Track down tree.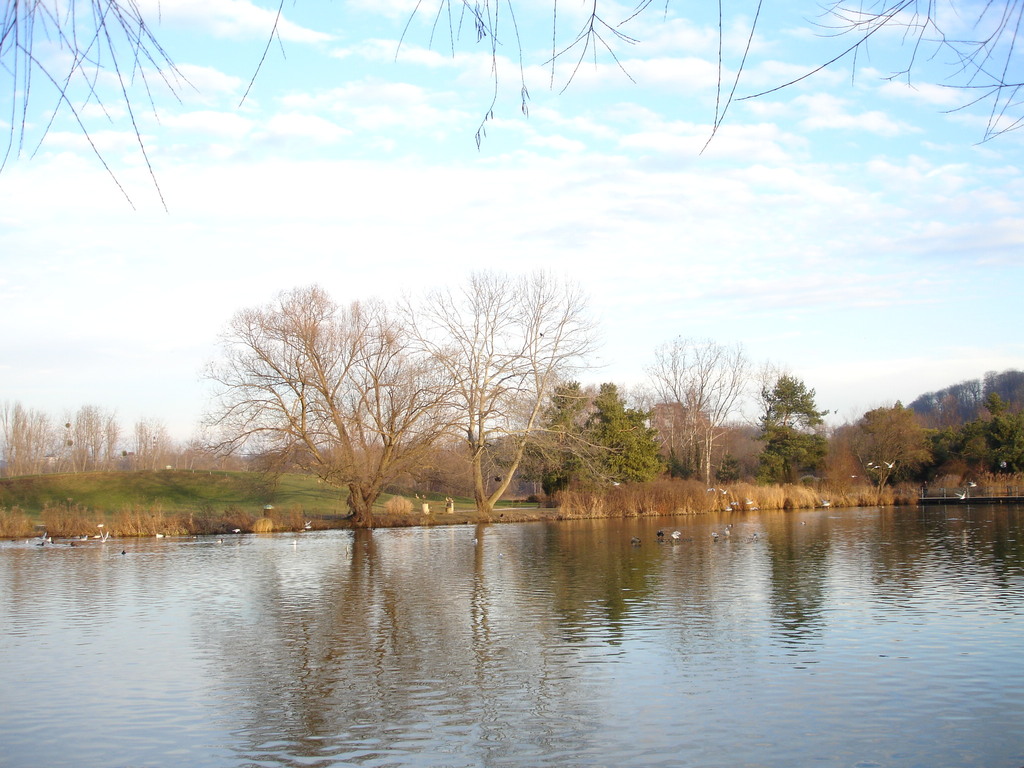
Tracked to <box>758,368,836,480</box>.
